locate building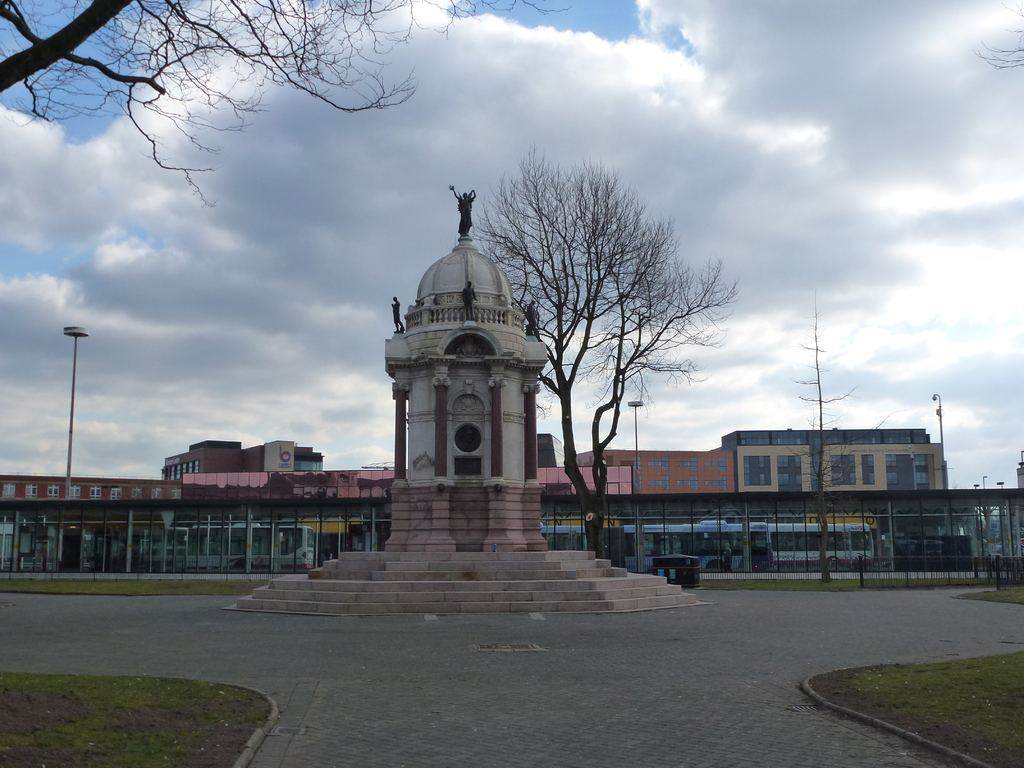
select_region(539, 422, 952, 495)
